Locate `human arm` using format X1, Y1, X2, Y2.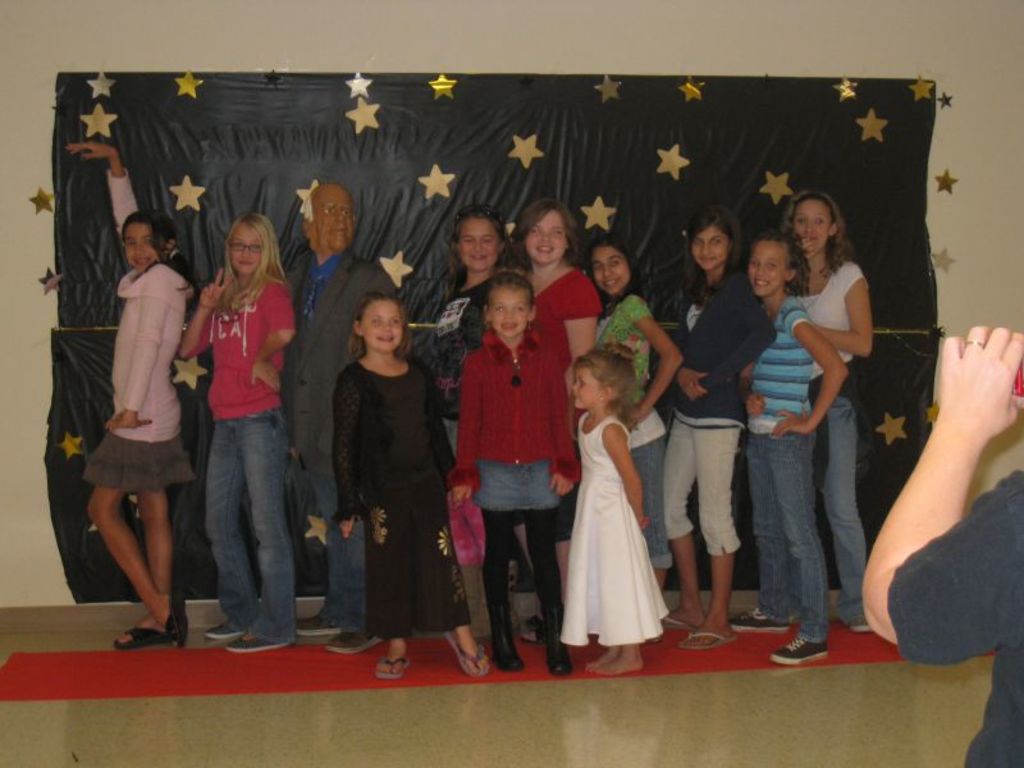
553, 344, 581, 494.
